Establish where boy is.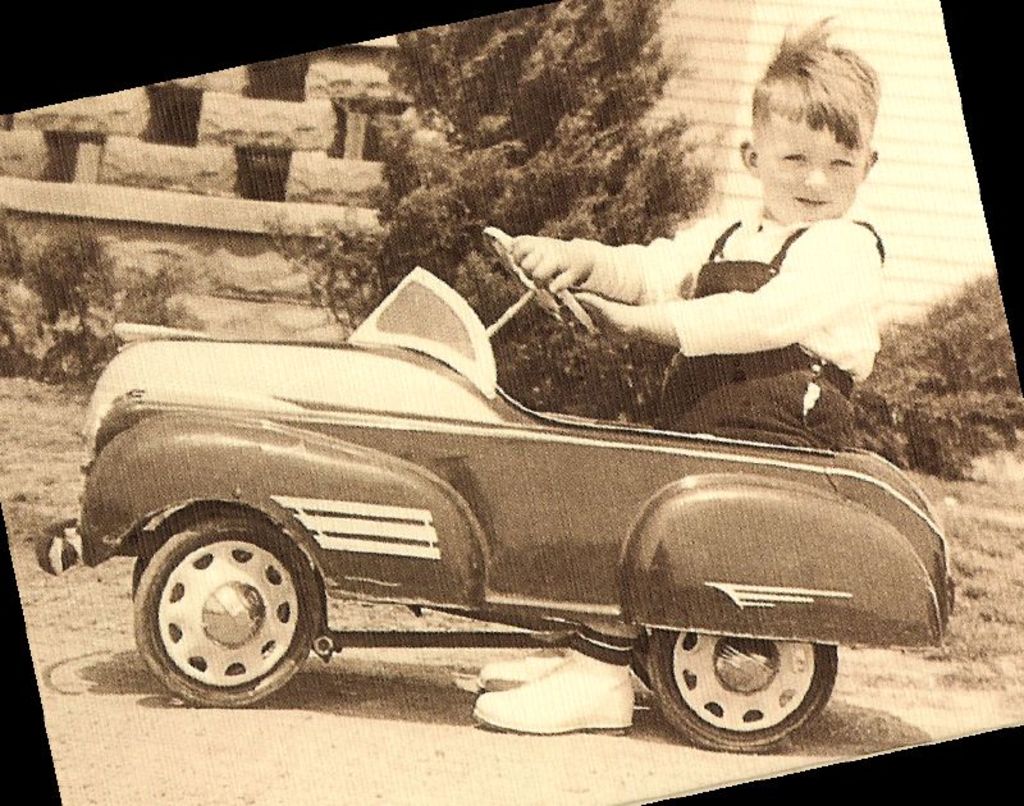
Established at <box>463,49,929,429</box>.
